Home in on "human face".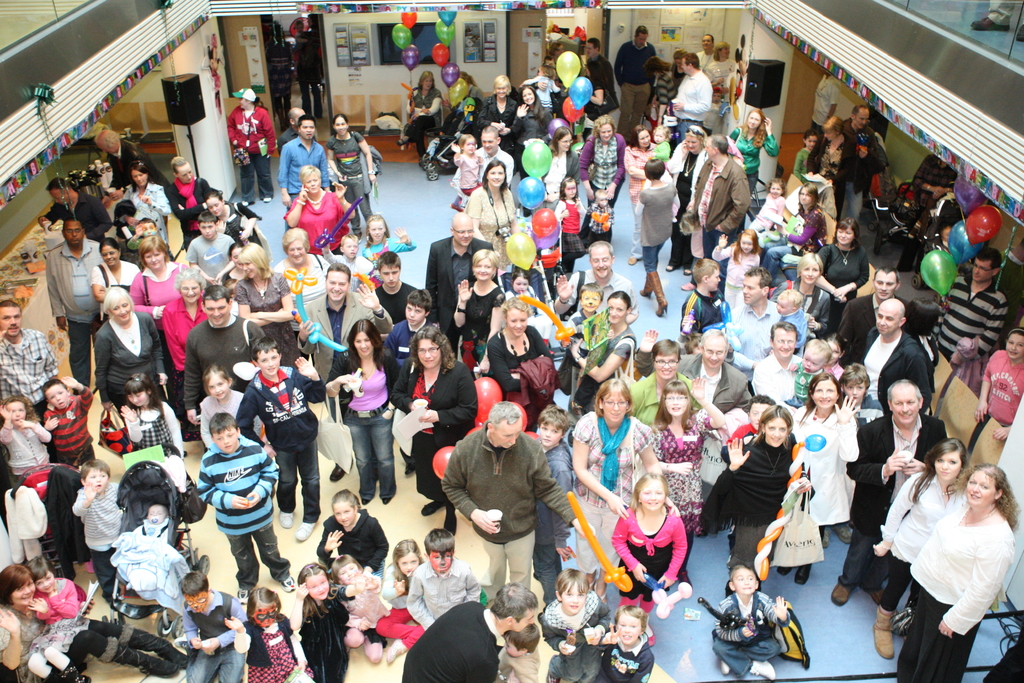
Homed in at (706,273,724,288).
